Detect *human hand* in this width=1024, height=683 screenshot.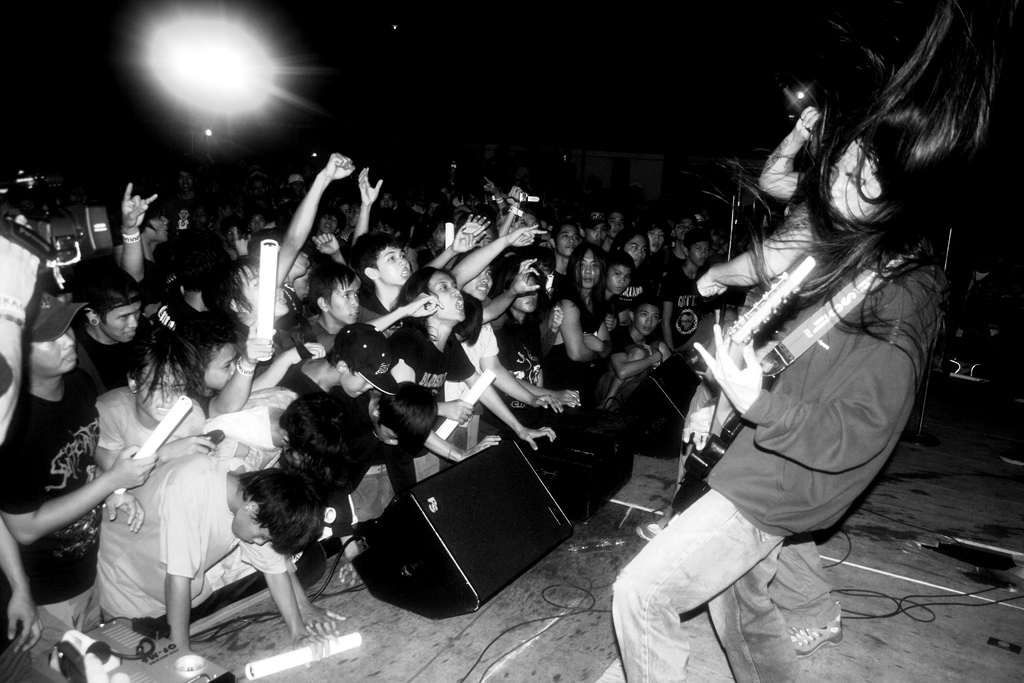
Detection: bbox=[230, 263, 259, 308].
